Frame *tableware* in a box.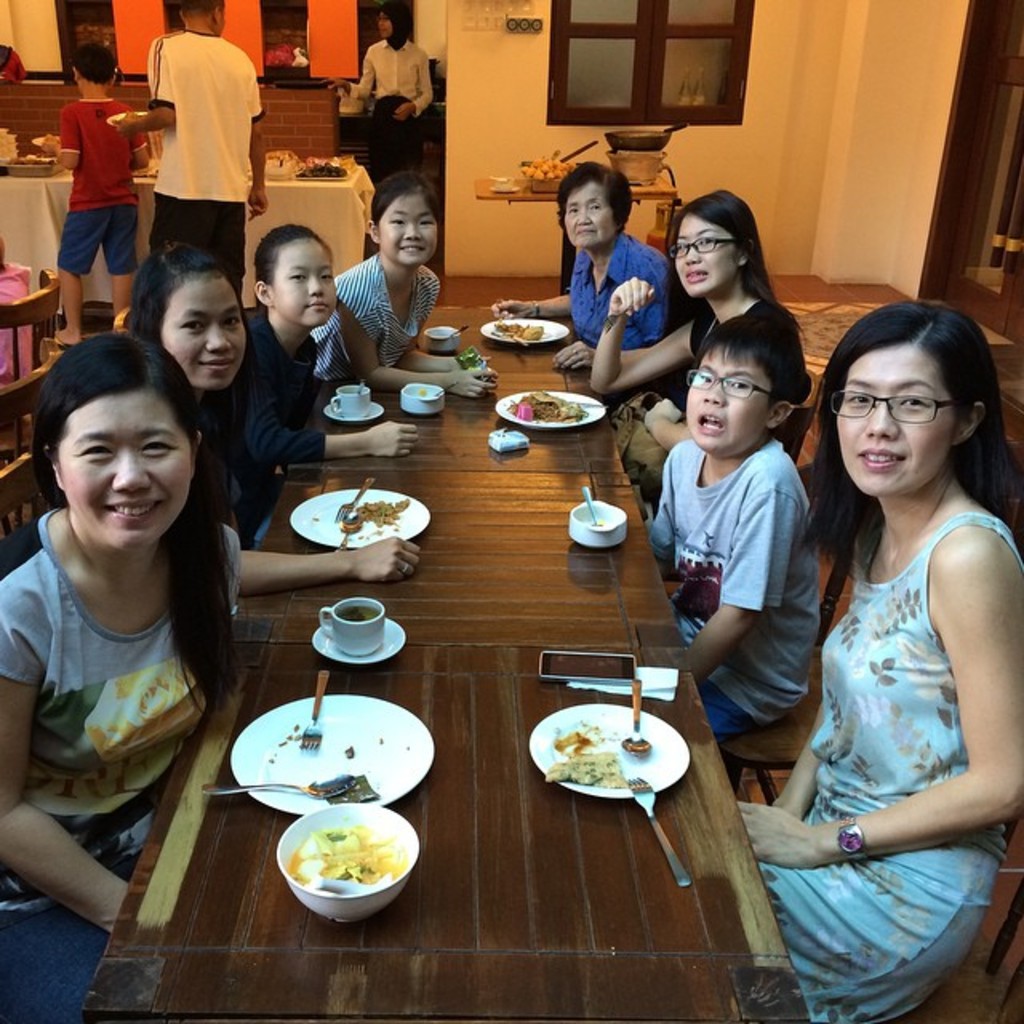
304,616,408,667.
